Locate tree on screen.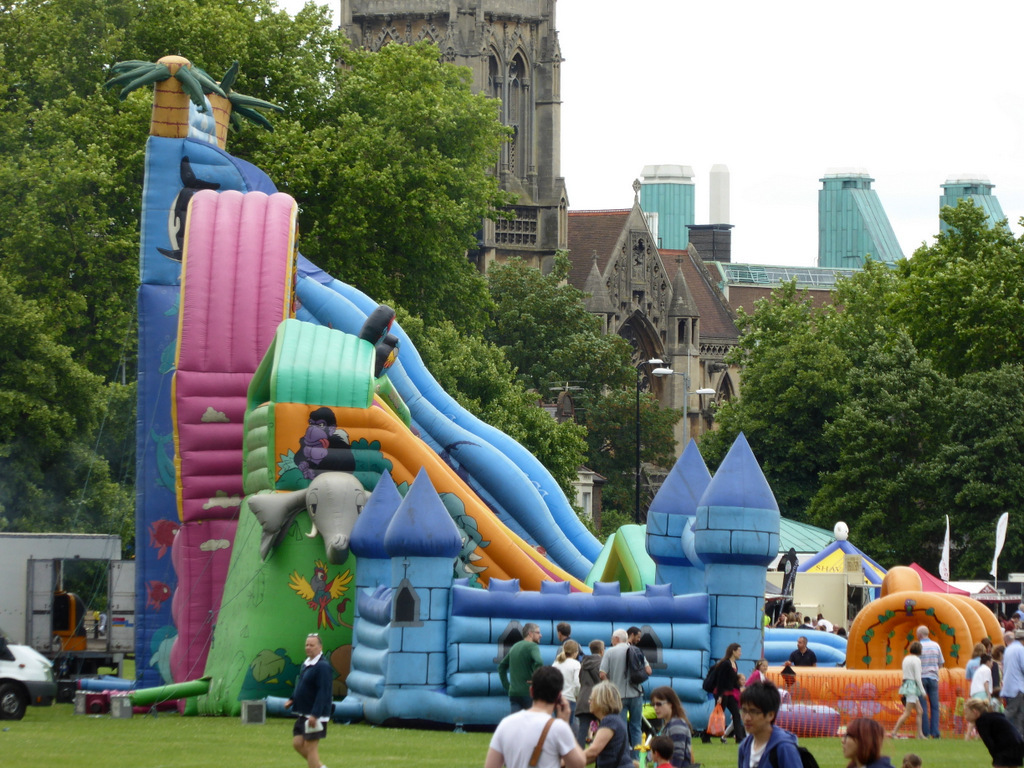
On screen at bbox=(479, 252, 716, 526).
